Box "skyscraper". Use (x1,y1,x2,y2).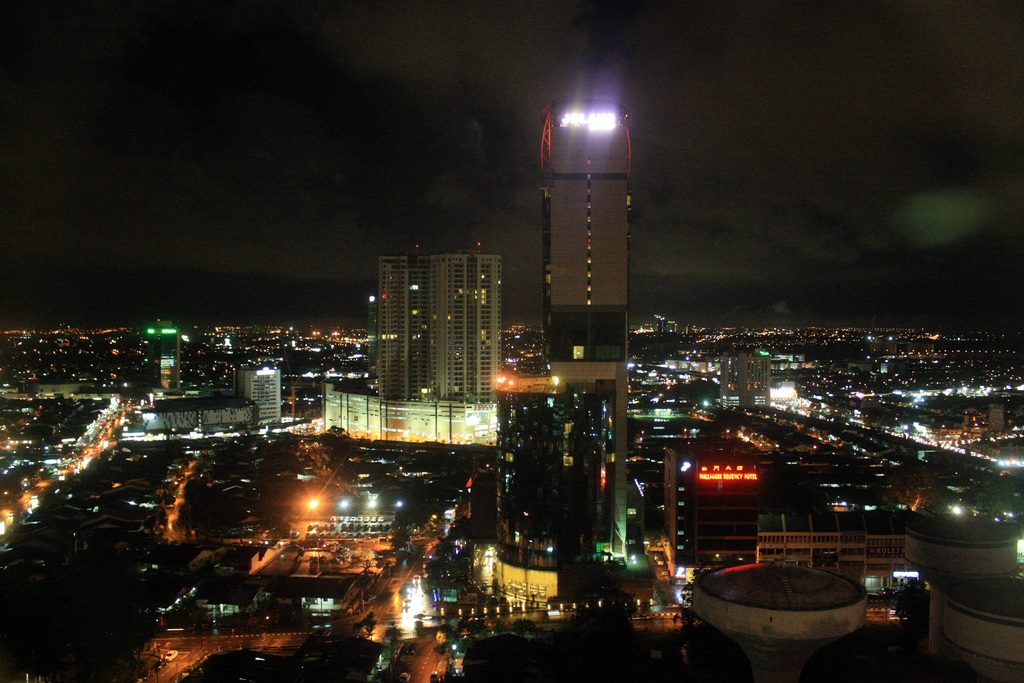
(524,96,634,569).
